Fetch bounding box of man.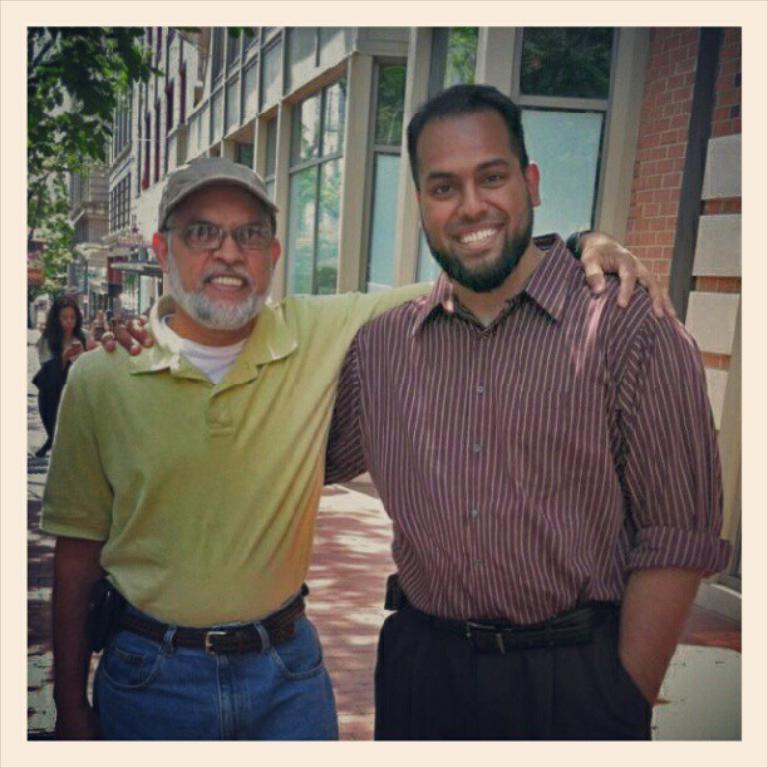
Bbox: 98 79 730 742.
